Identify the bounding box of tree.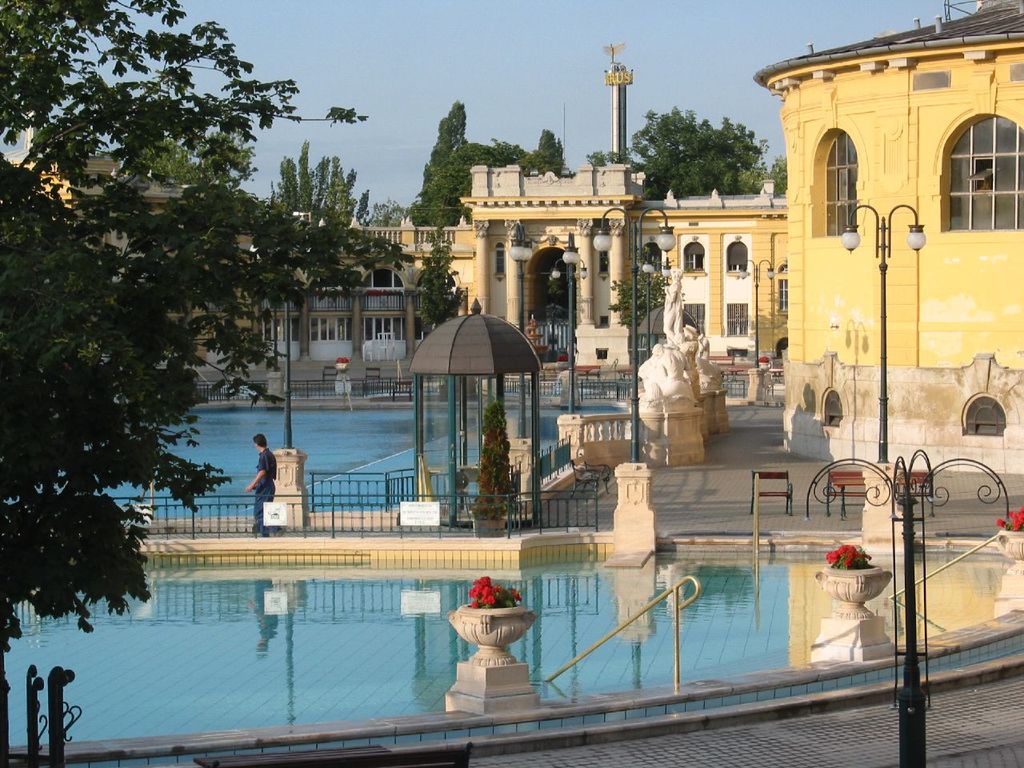
[x1=14, y1=62, x2=286, y2=668].
